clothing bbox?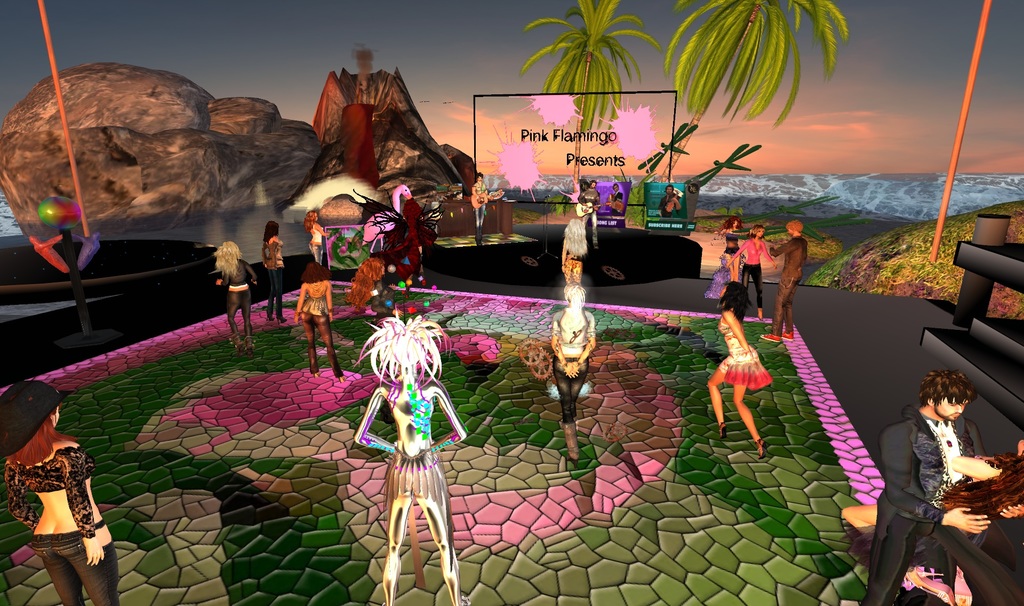
locate(219, 259, 259, 344)
